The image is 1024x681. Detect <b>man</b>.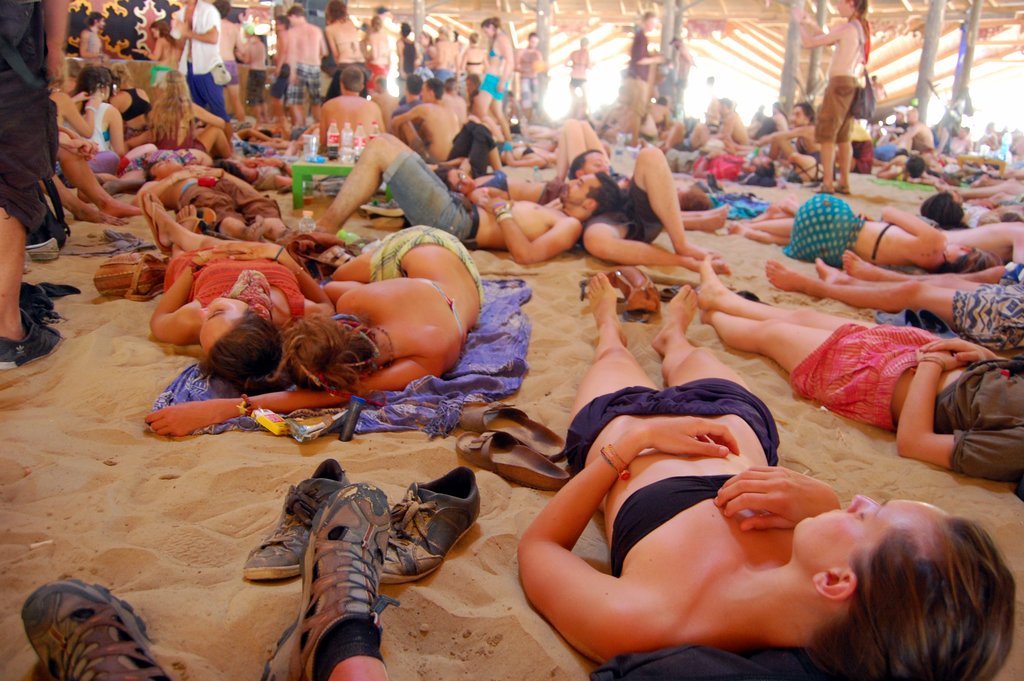
Detection: box(171, 0, 231, 122).
